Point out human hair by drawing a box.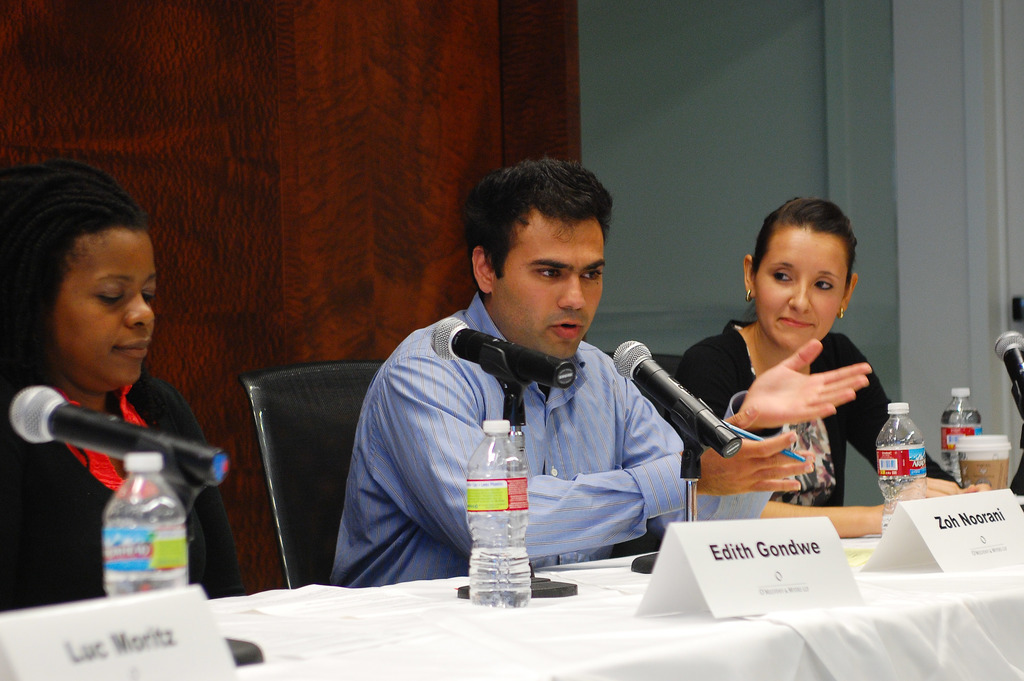
[13, 163, 138, 410].
